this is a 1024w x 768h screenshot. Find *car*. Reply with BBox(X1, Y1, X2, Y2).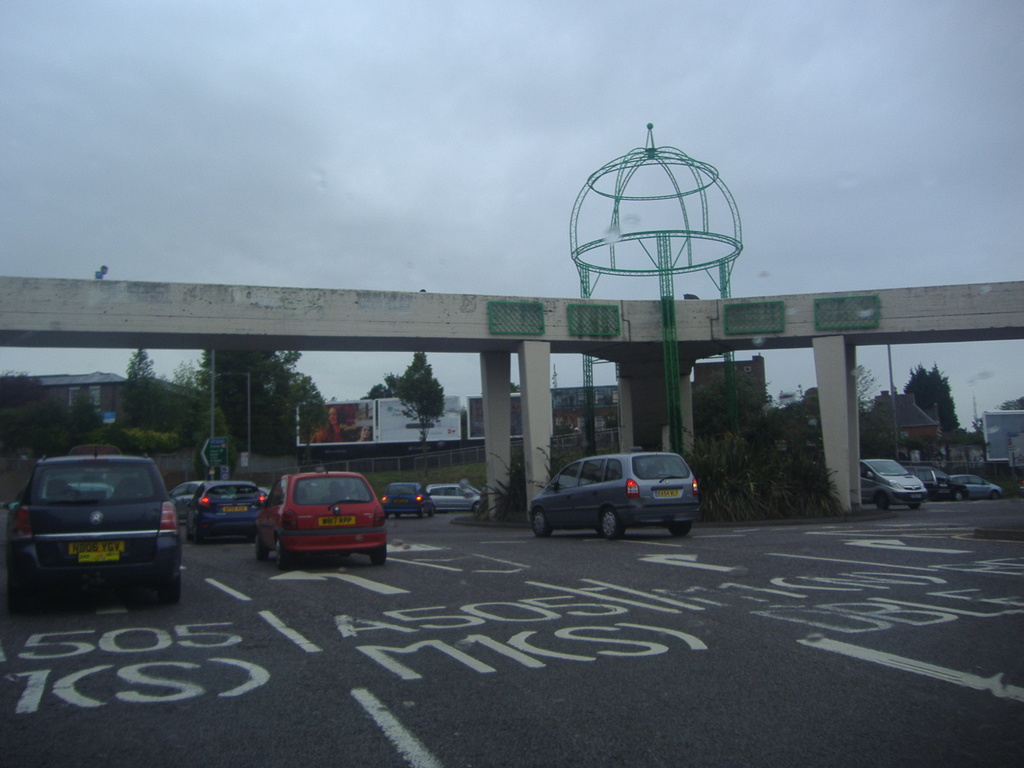
BBox(861, 460, 927, 512).
